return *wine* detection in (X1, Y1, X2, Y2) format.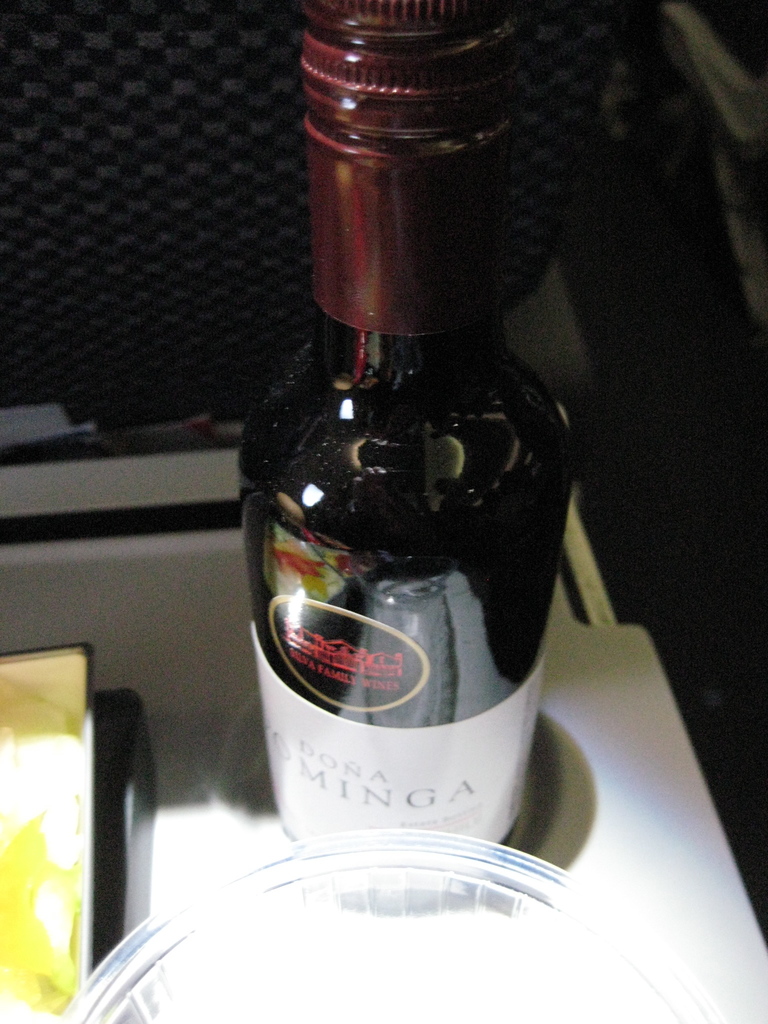
(246, 0, 572, 916).
